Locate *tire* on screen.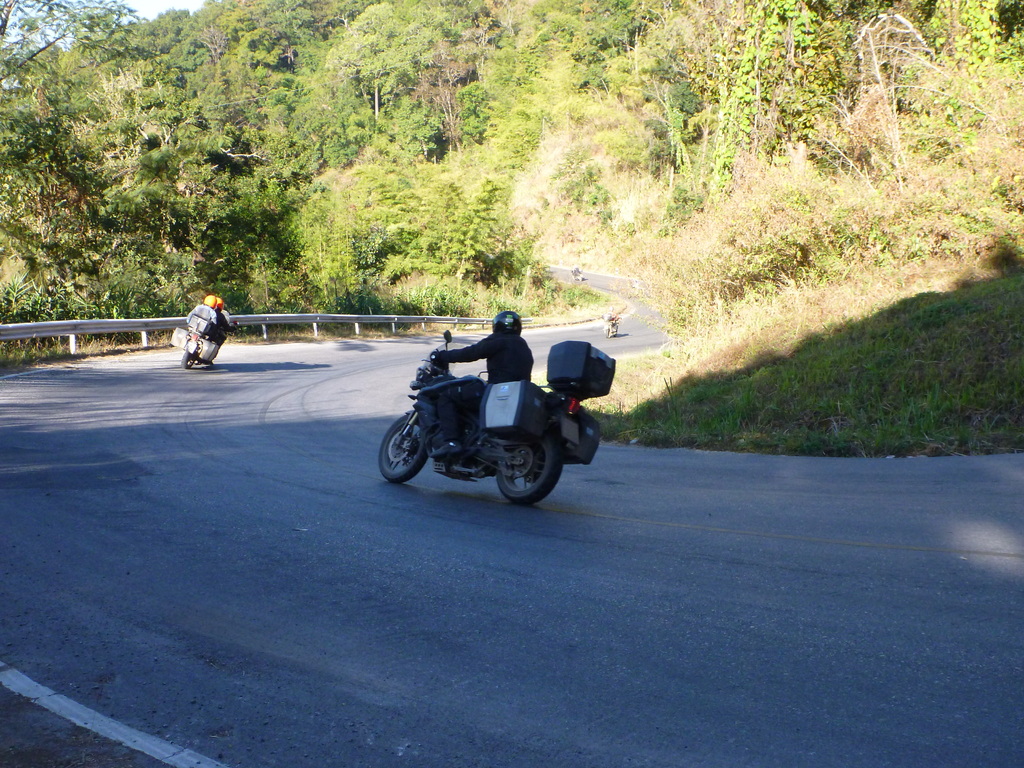
On screen at select_region(182, 348, 196, 367).
